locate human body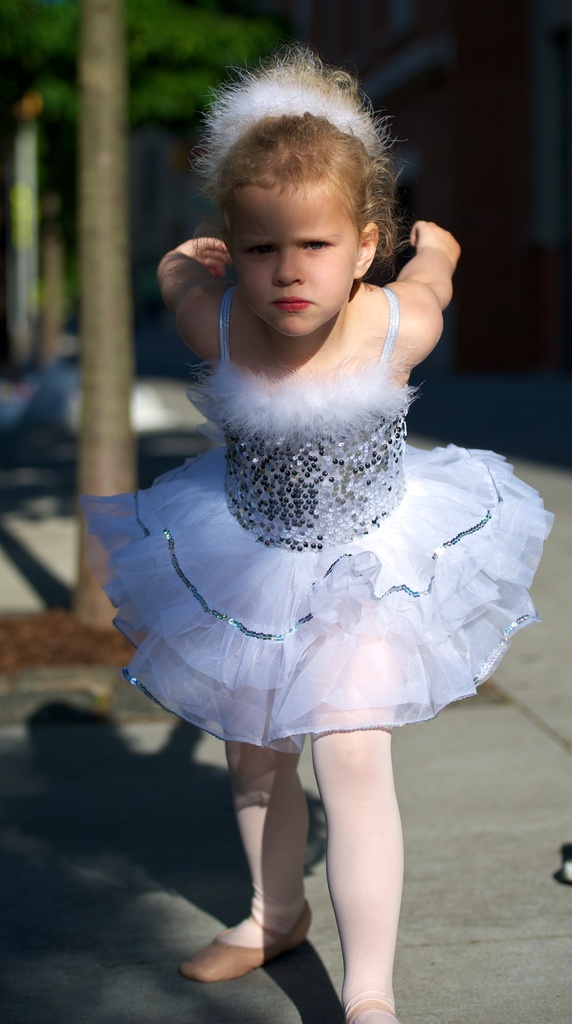
<region>110, 102, 516, 1023</region>
